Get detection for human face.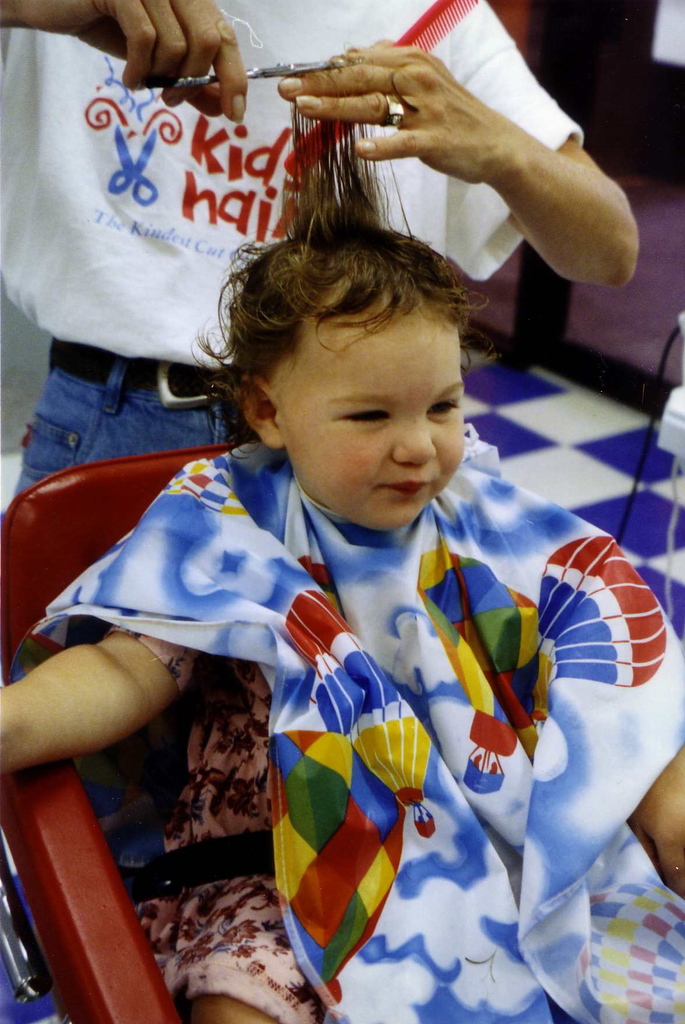
Detection: [277,321,473,531].
